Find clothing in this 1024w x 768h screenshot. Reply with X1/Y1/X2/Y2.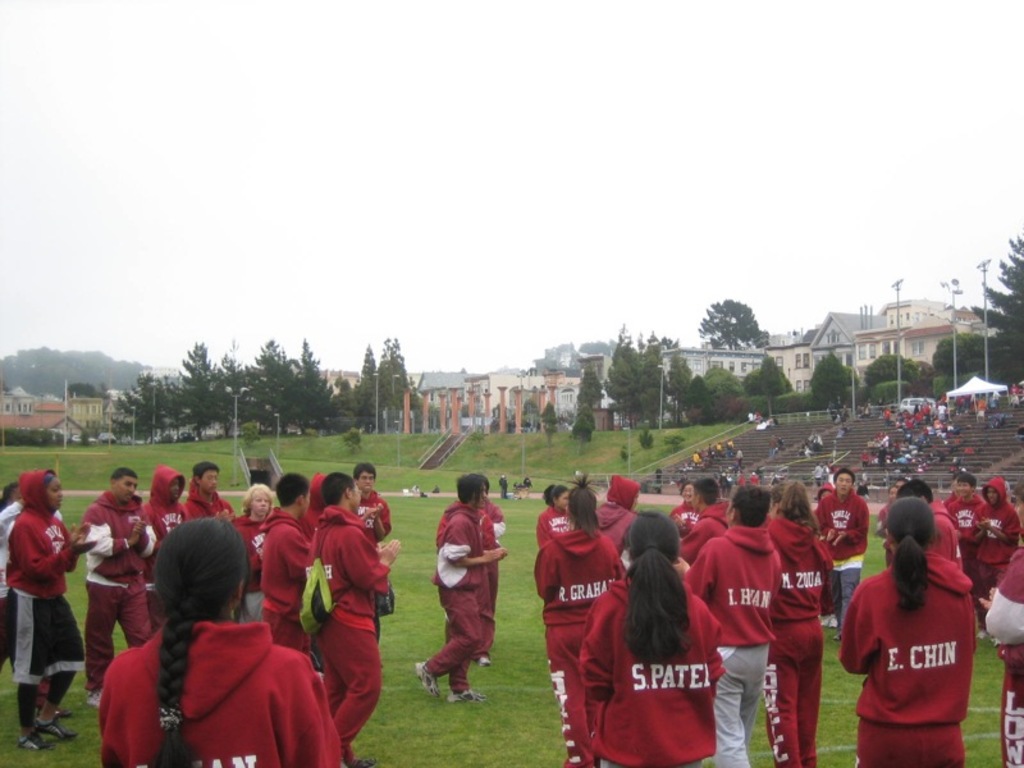
306/472/319/525.
